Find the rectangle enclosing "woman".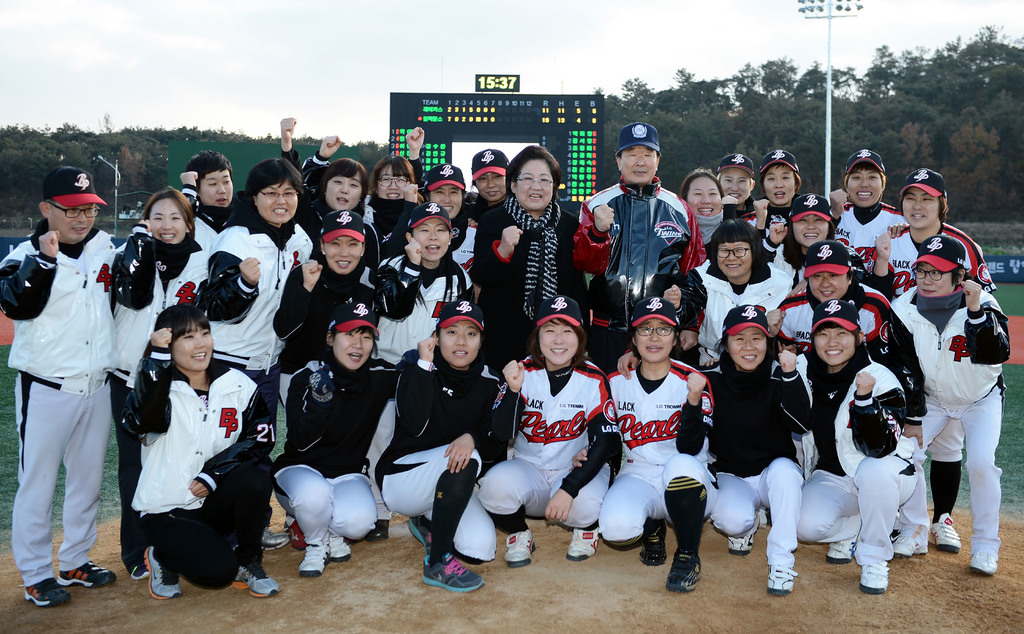
l=618, t=305, r=817, b=594.
